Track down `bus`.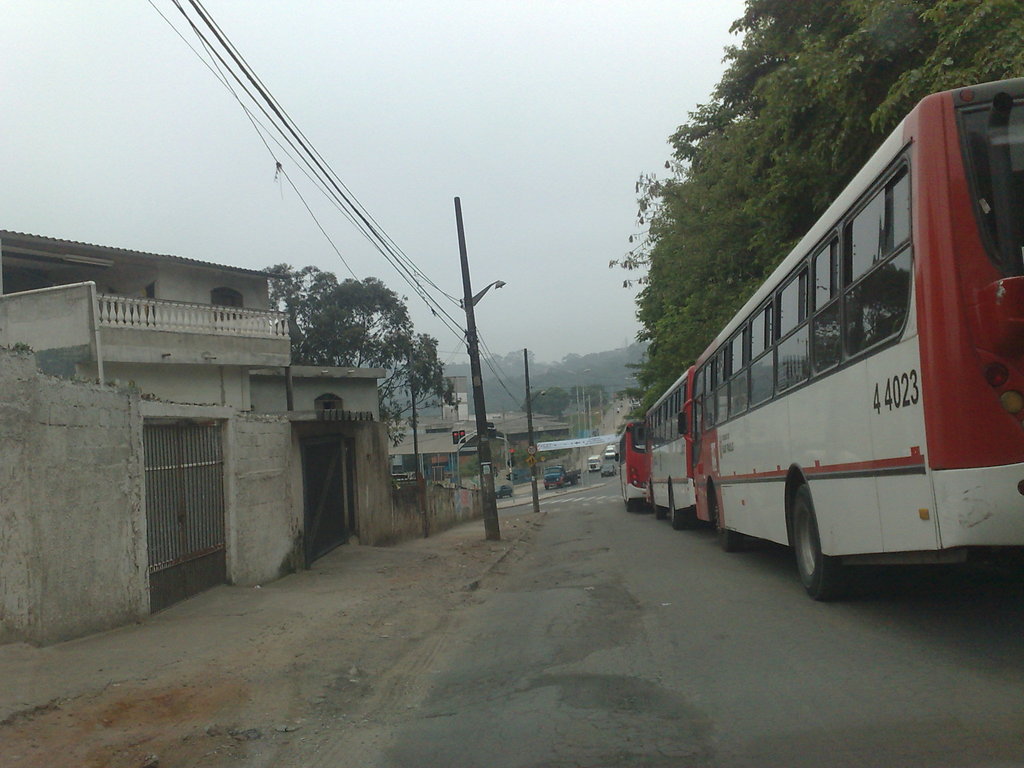
Tracked to [left=696, top=69, right=1023, bottom=607].
